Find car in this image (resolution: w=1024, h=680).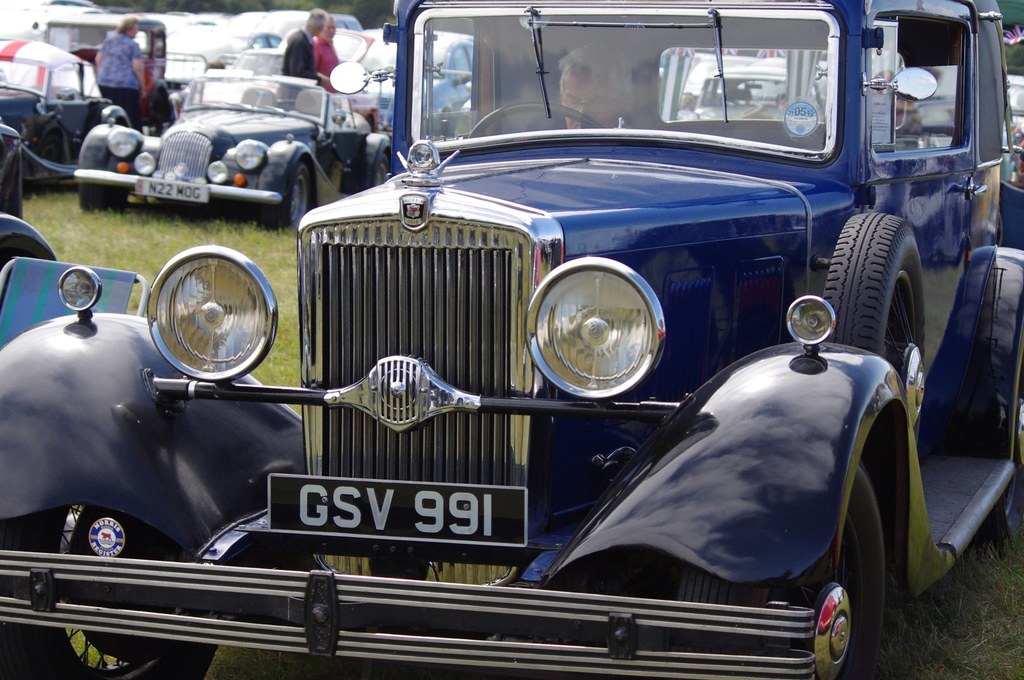
(70,66,401,227).
